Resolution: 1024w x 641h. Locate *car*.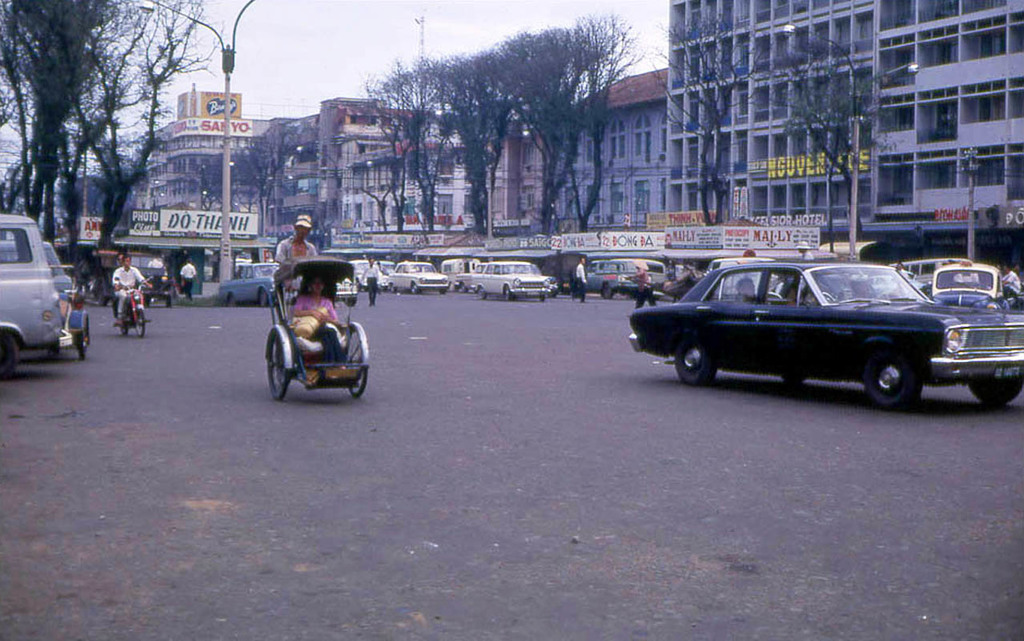
[x1=0, y1=215, x2=61, y2=381].
